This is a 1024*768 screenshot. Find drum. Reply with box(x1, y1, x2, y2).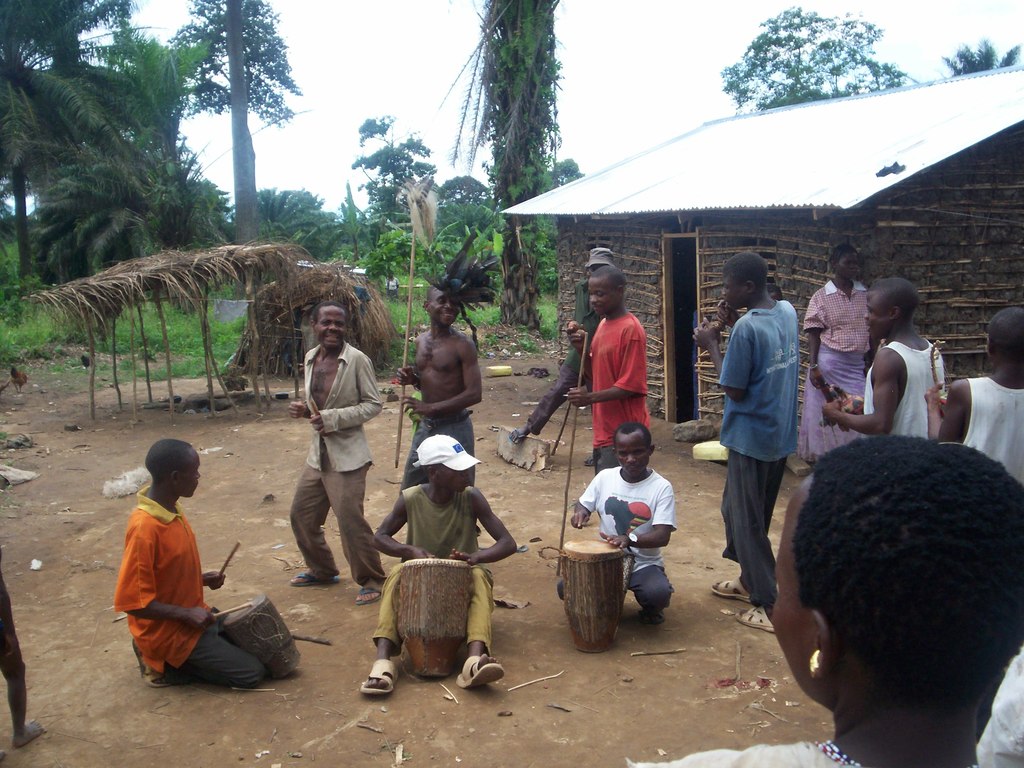
box(224, 592, 303, 679).
